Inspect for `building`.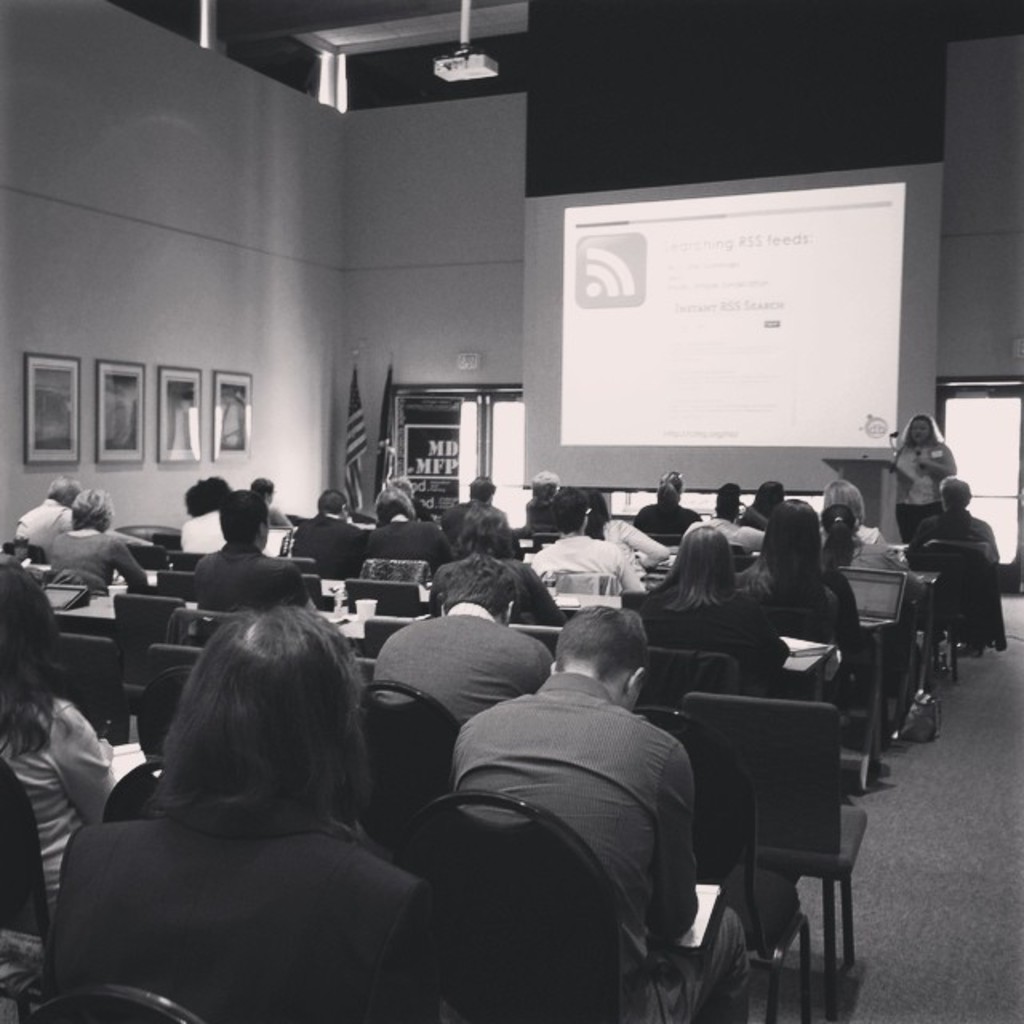
Inspection: pyautogui.locateOnScreen(0, 0, 1022, 1022).
